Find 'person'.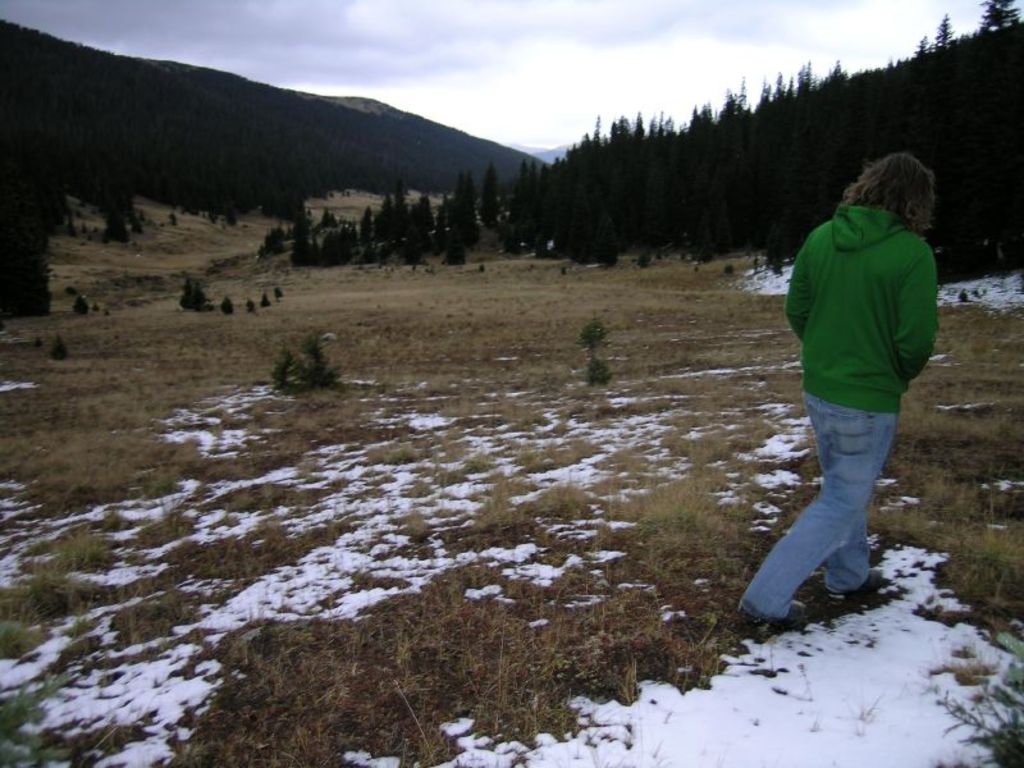
742, 131, 950, 649.
